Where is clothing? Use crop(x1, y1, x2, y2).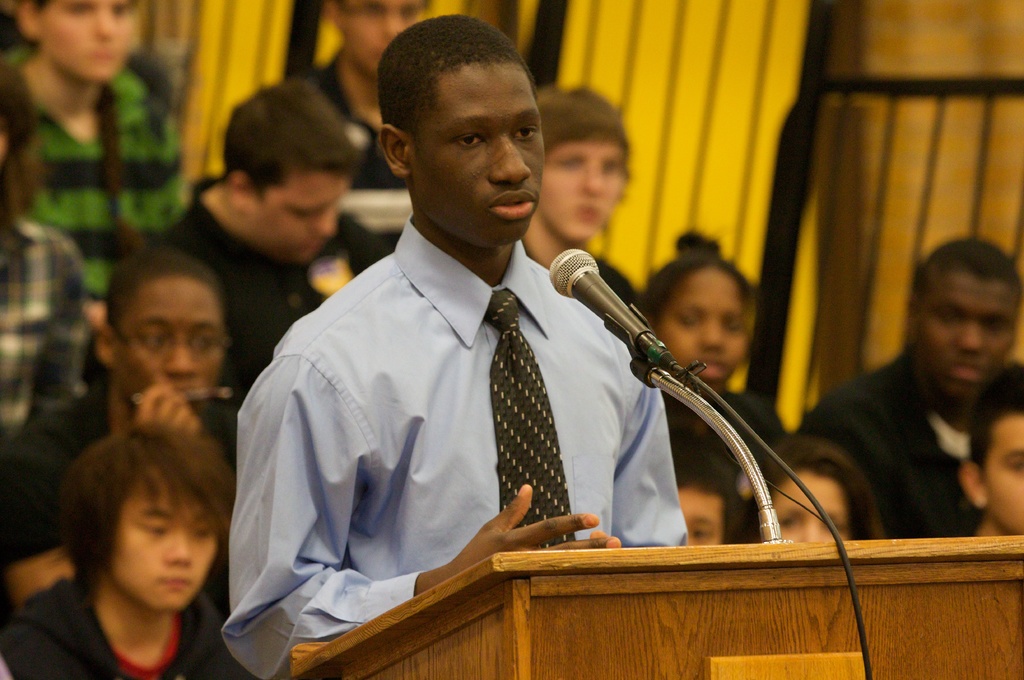
crop(0, 580, 252, 679).
